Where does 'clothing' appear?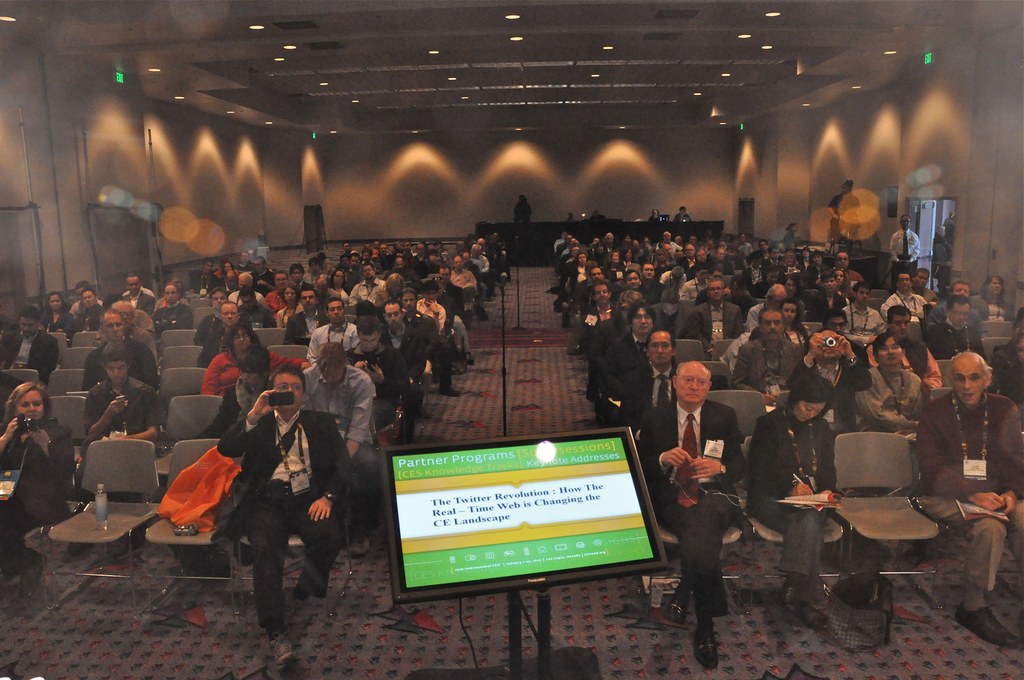
Appears at pyautogui.locateOnScreen(780, 229, 795, 250).
